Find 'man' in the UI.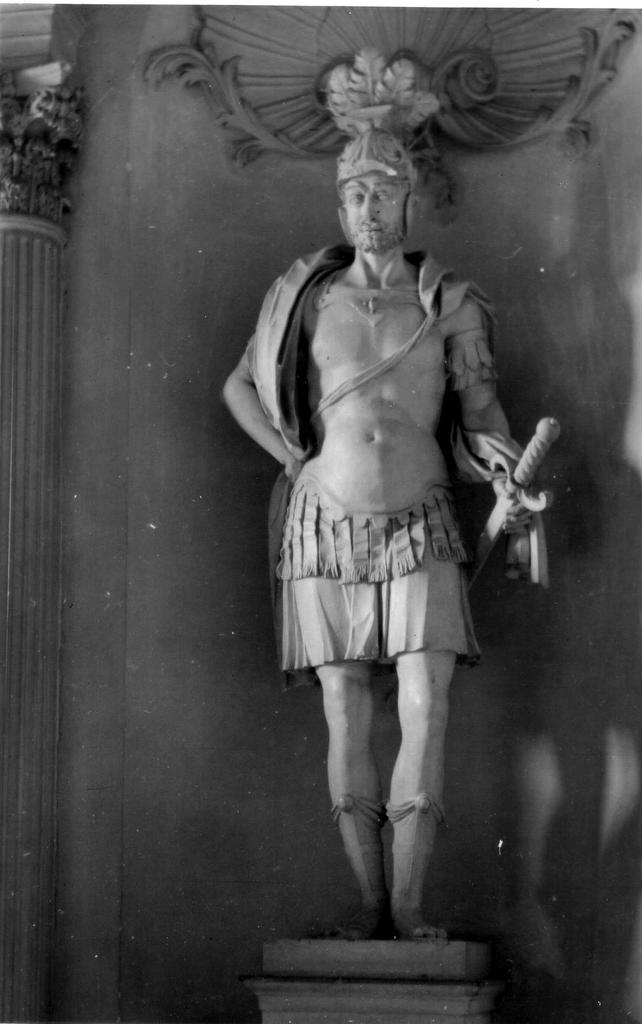
UI element at region(222, 128, 530, 938).
